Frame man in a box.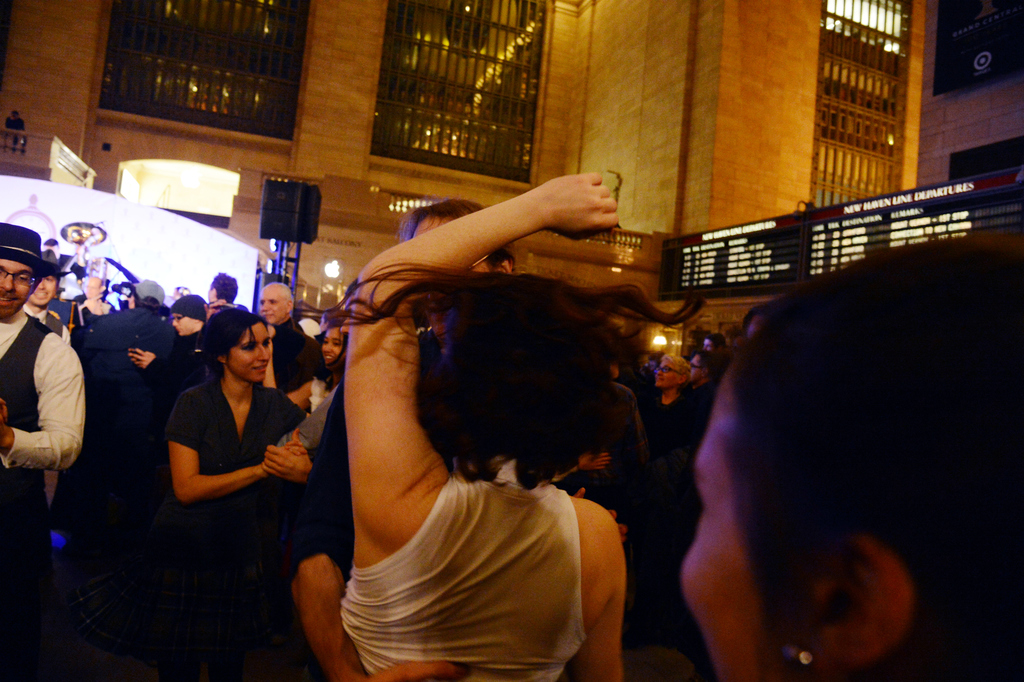
bbox=[0, 218, 86, 674].
